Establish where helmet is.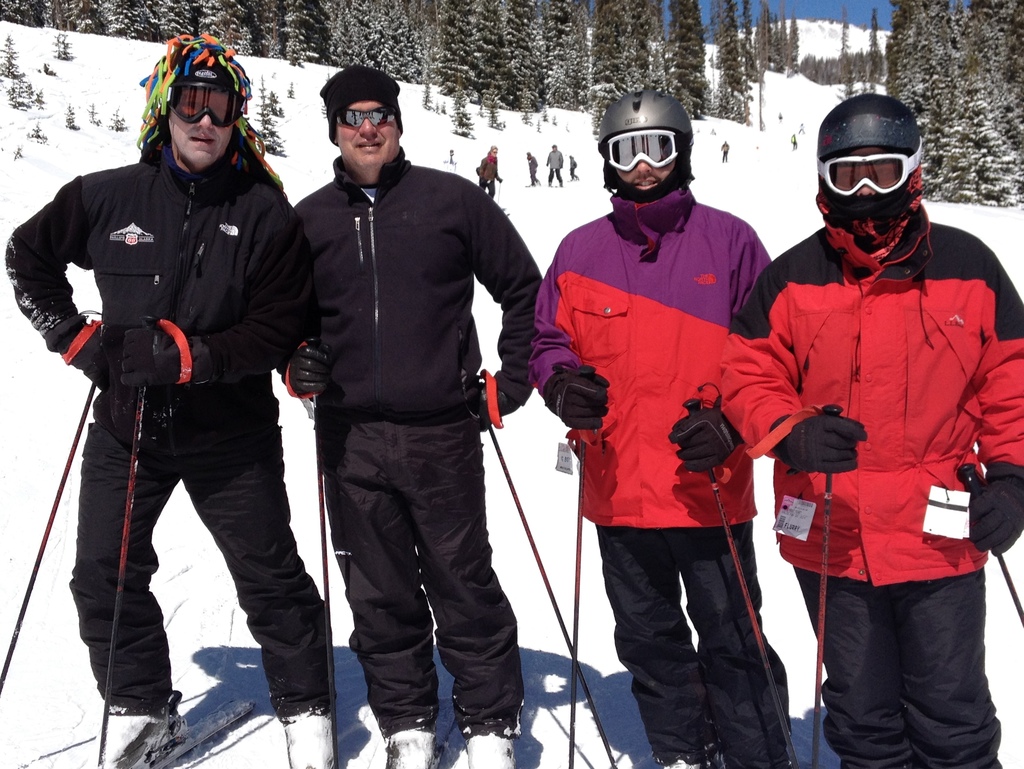
Established at region(603, 99, 701, 200).
